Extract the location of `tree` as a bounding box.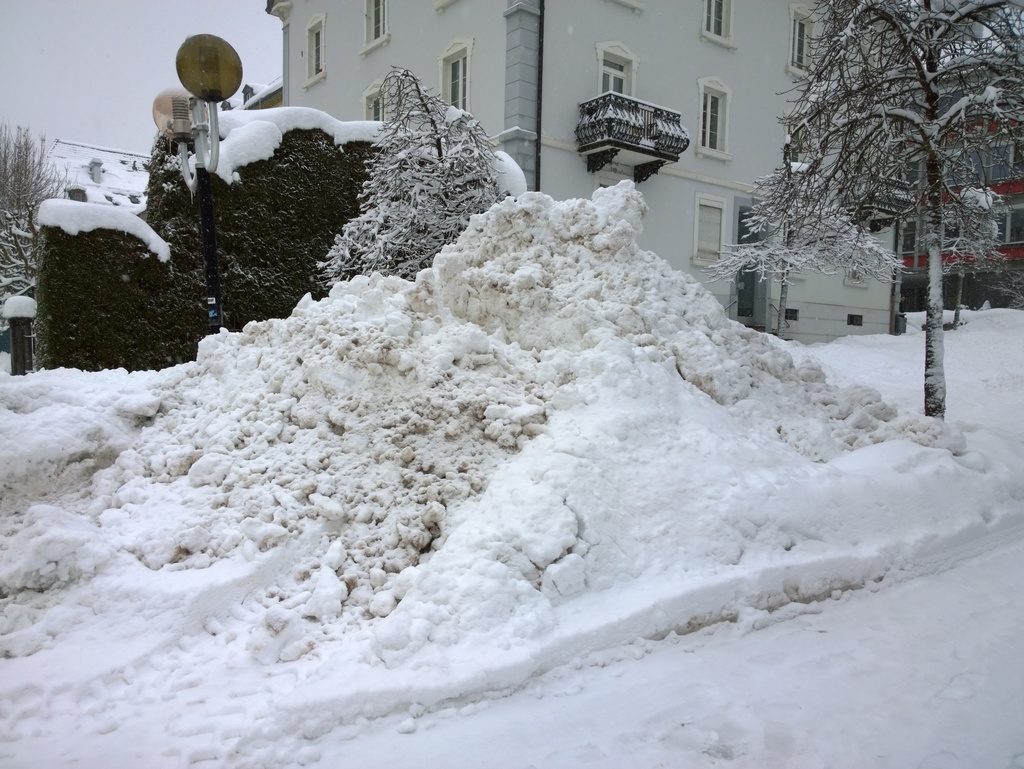
[724, 0, 1023, 413].
